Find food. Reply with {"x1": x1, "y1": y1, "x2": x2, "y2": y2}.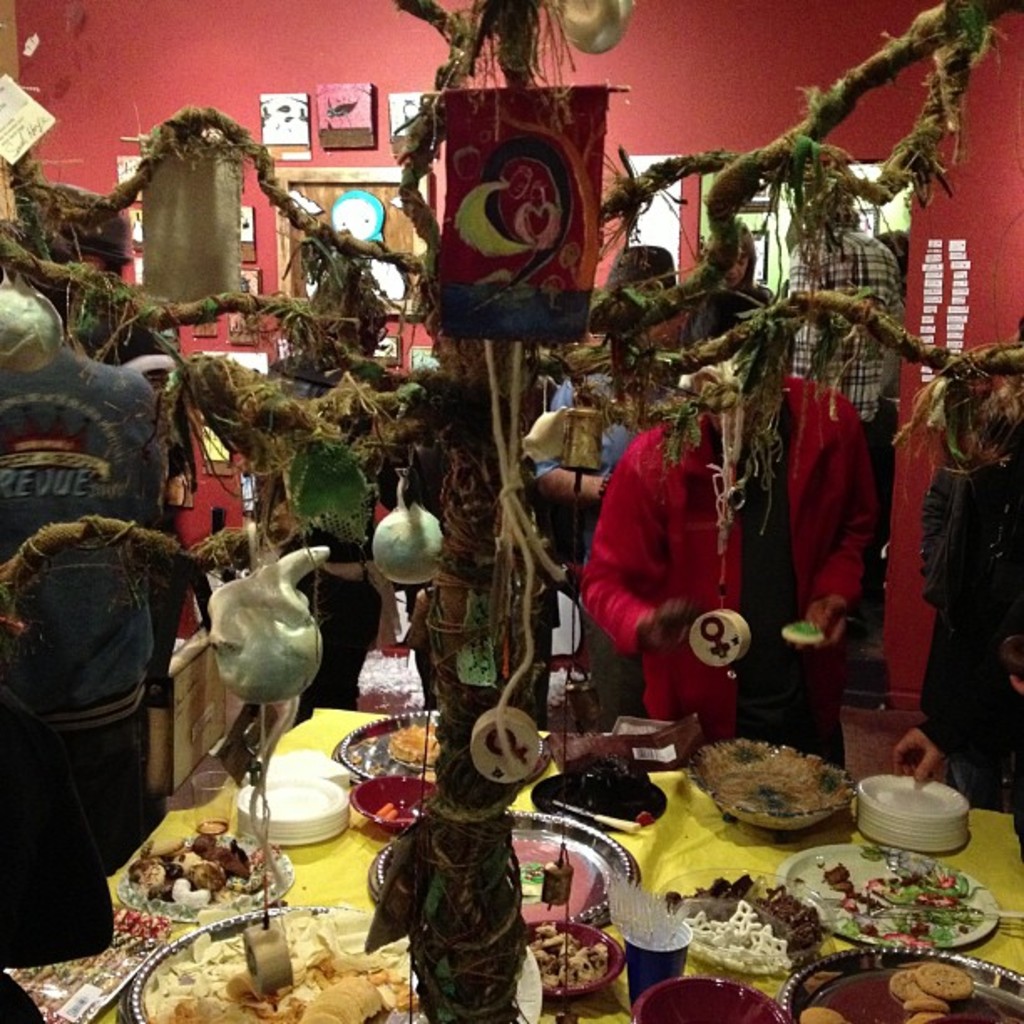
{"x1": 530, "y1": 924, "x2": 611, "y2": 989}.
